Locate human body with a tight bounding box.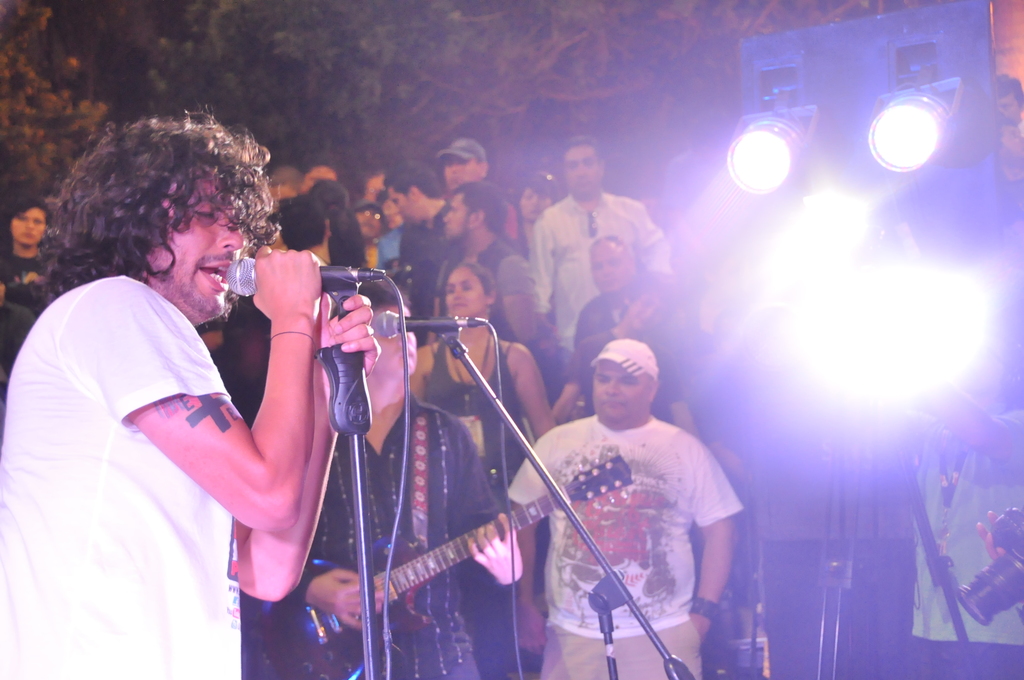
bbox=(552, 285, 698, 432).
